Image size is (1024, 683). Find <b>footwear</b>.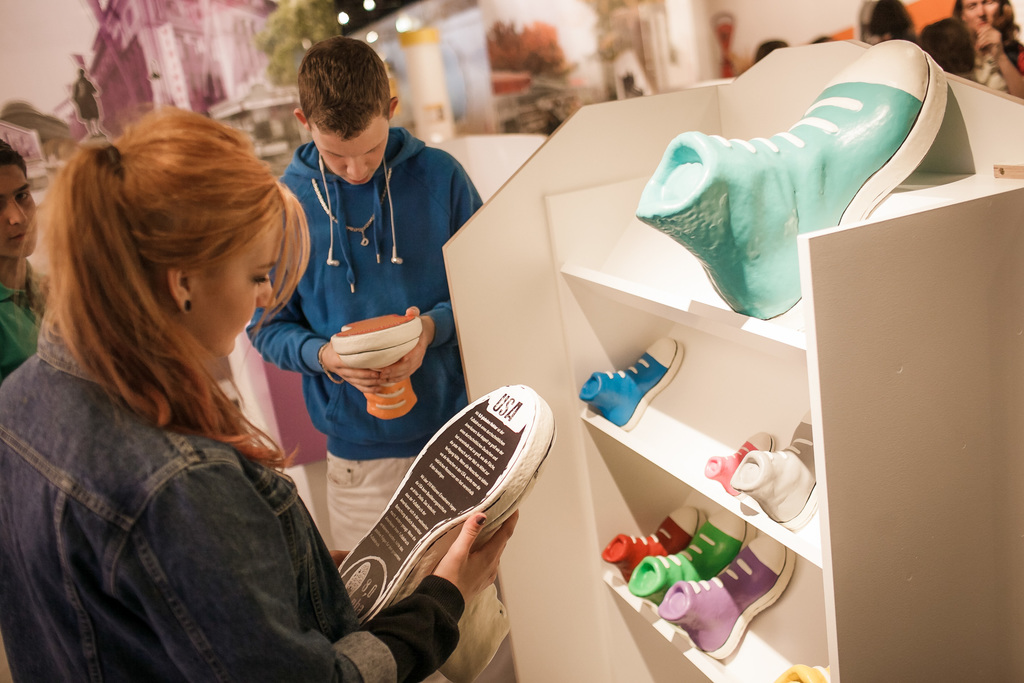
locate(727, 409, 822, 531).
